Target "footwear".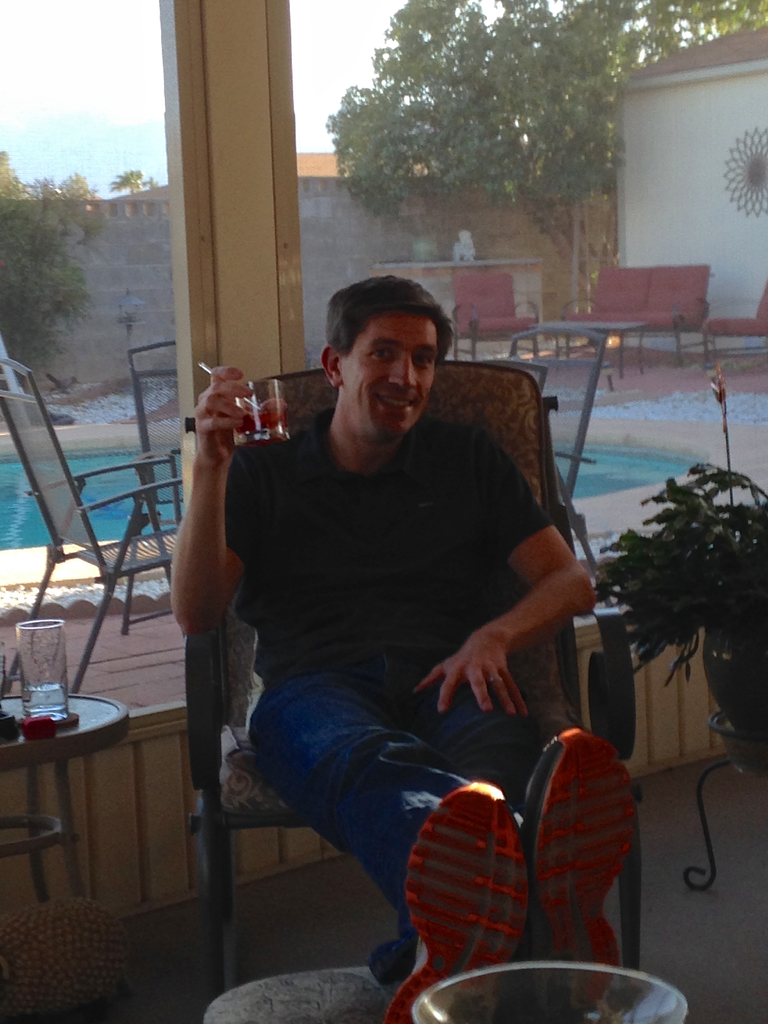
Target region: box=[379, 777, 534, 1023].
